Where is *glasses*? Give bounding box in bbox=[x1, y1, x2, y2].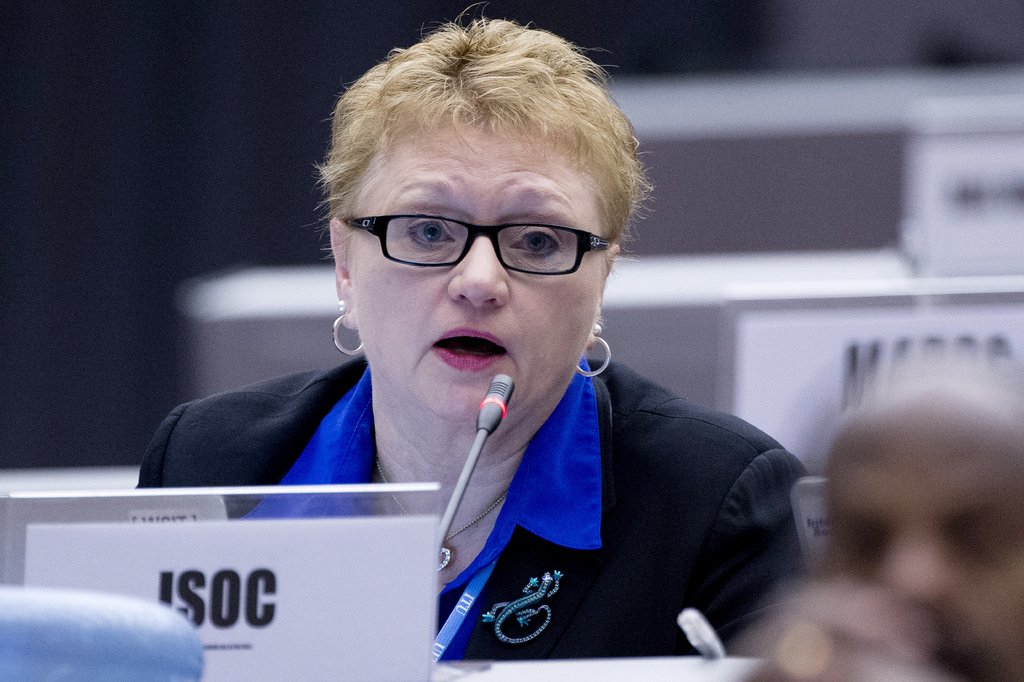
bbox=[335, 195, 625, 282].
